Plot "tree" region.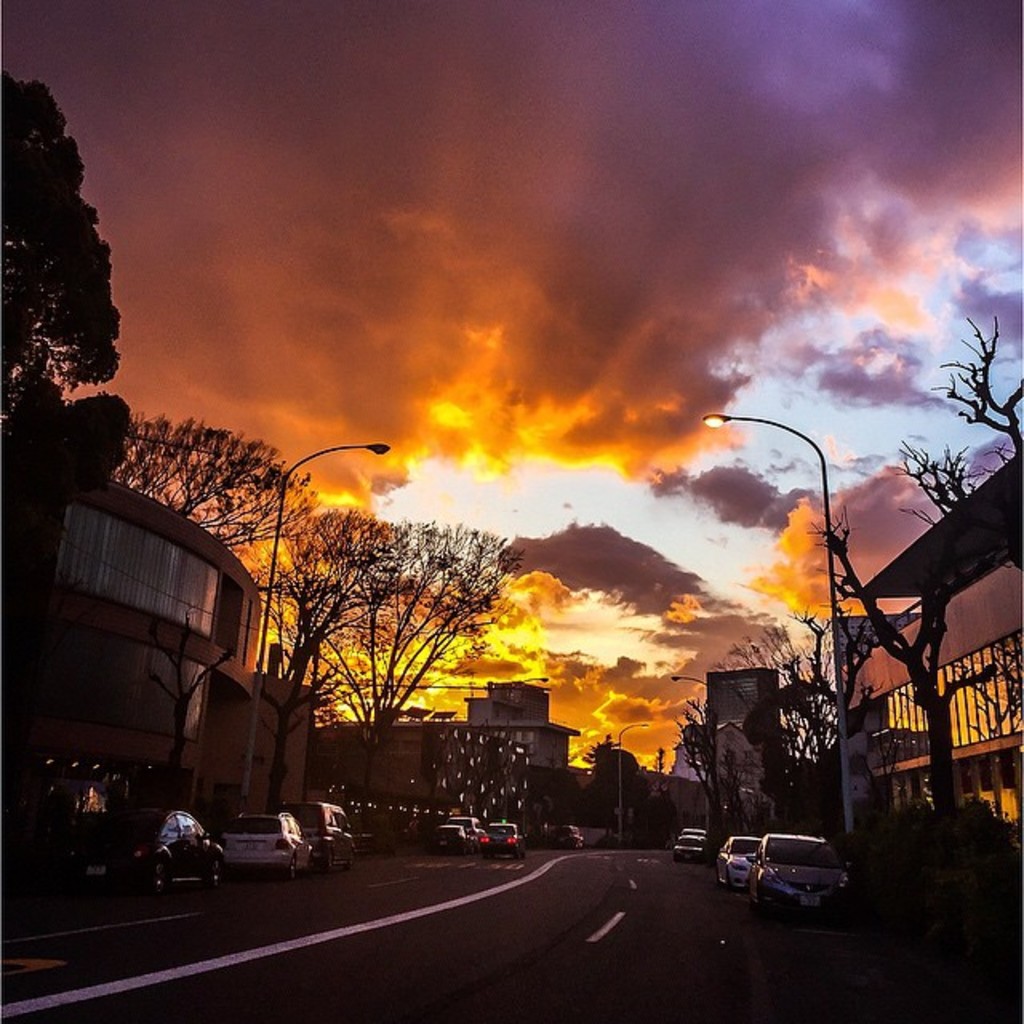
Plotted at 808:443:1010:877.
